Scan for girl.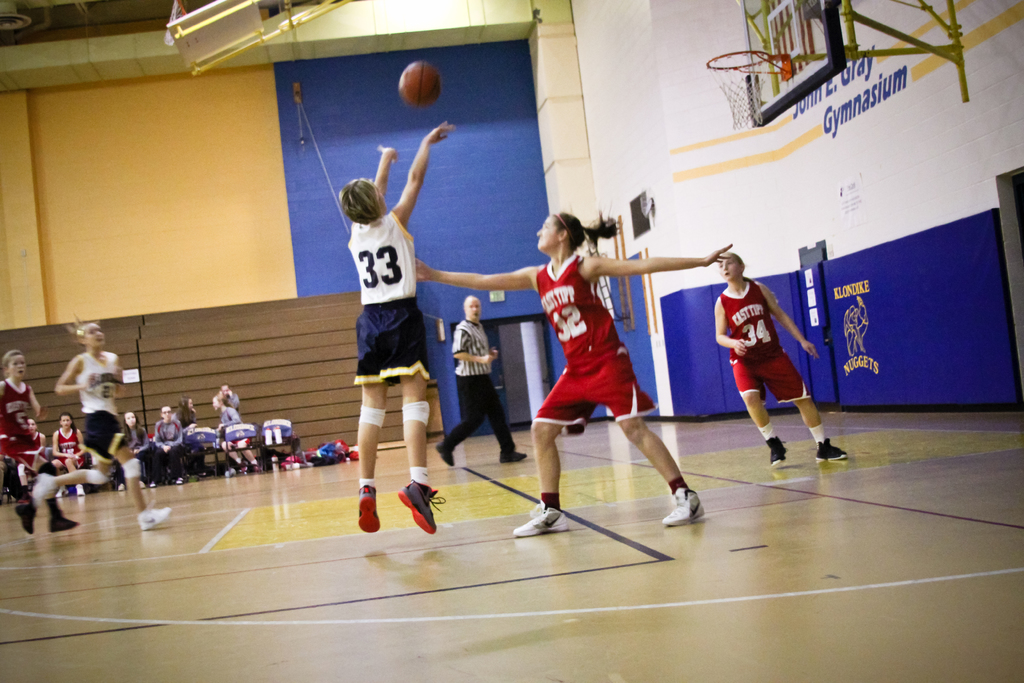
Scan result: left=716, top=252, right=847, bottom=466.
